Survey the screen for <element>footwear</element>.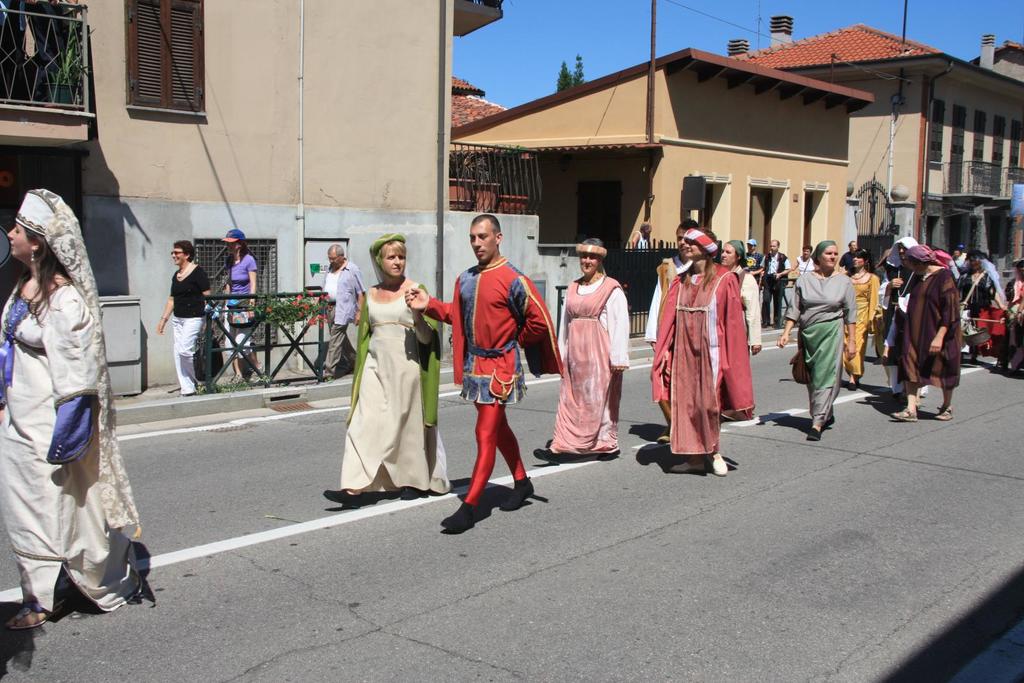
Survey found: Rect(598, 450, 620, 464).
